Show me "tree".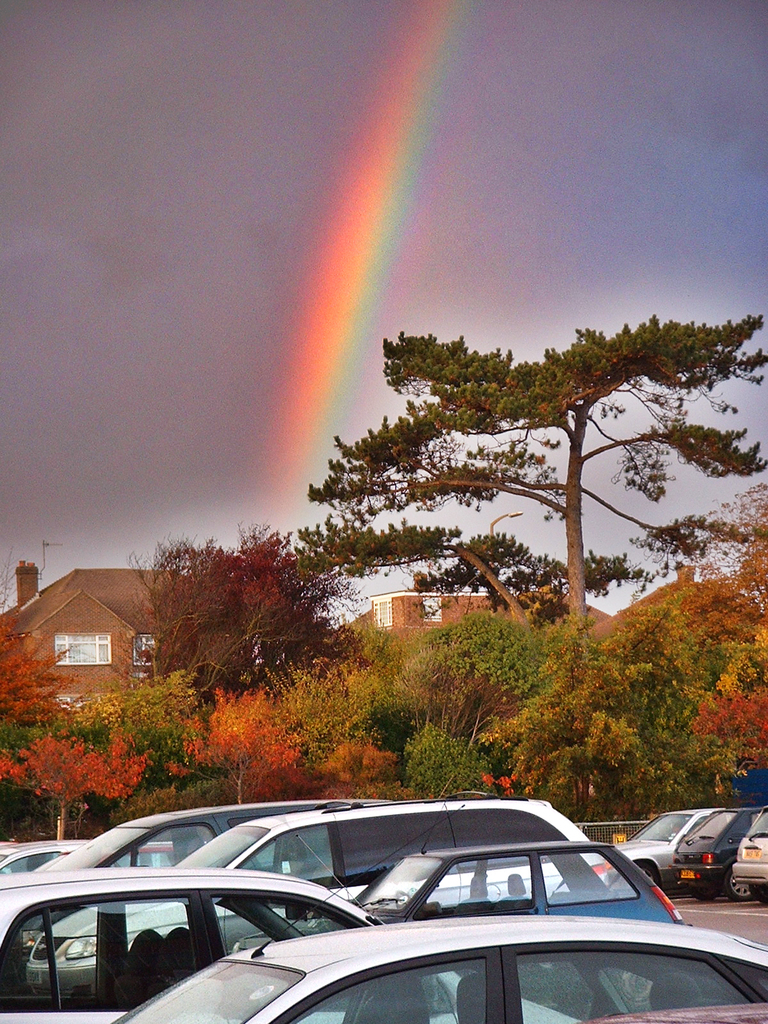
"tree" is here: (117,513,345,709).
